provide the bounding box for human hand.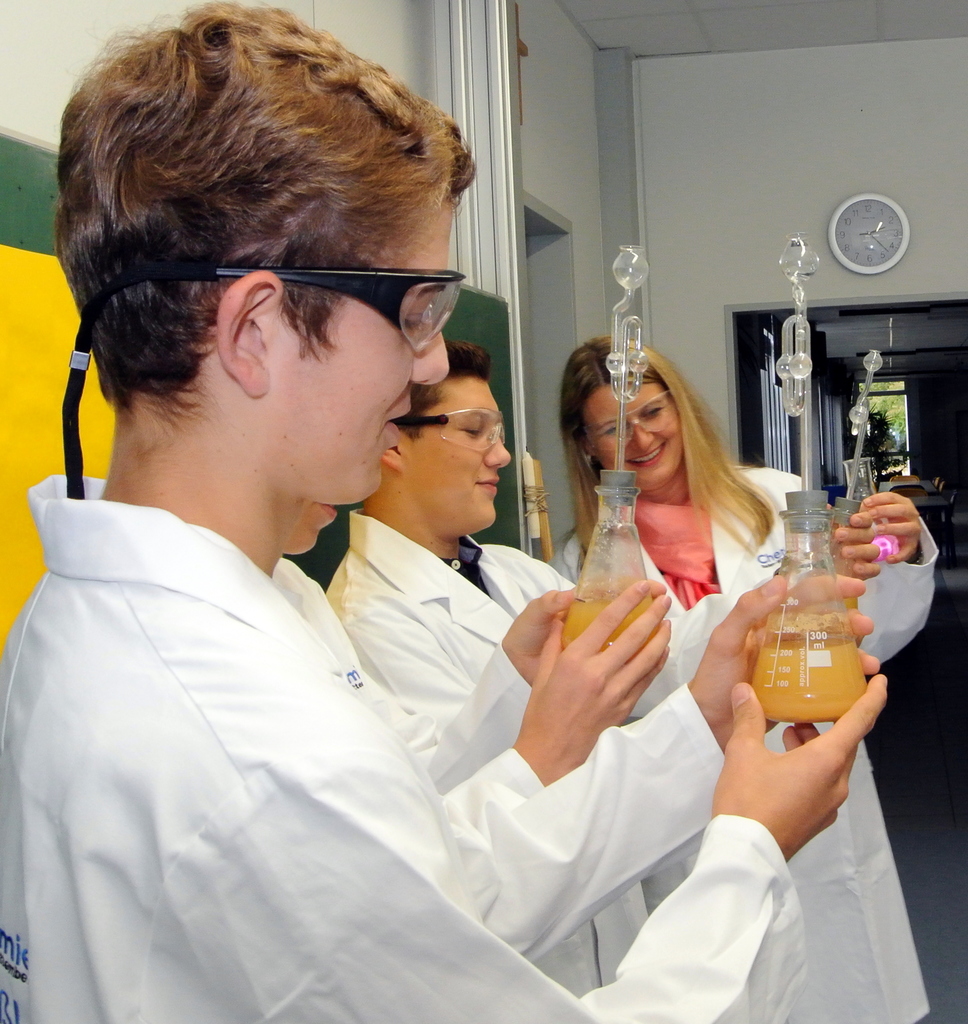
(697,570,881,750).
